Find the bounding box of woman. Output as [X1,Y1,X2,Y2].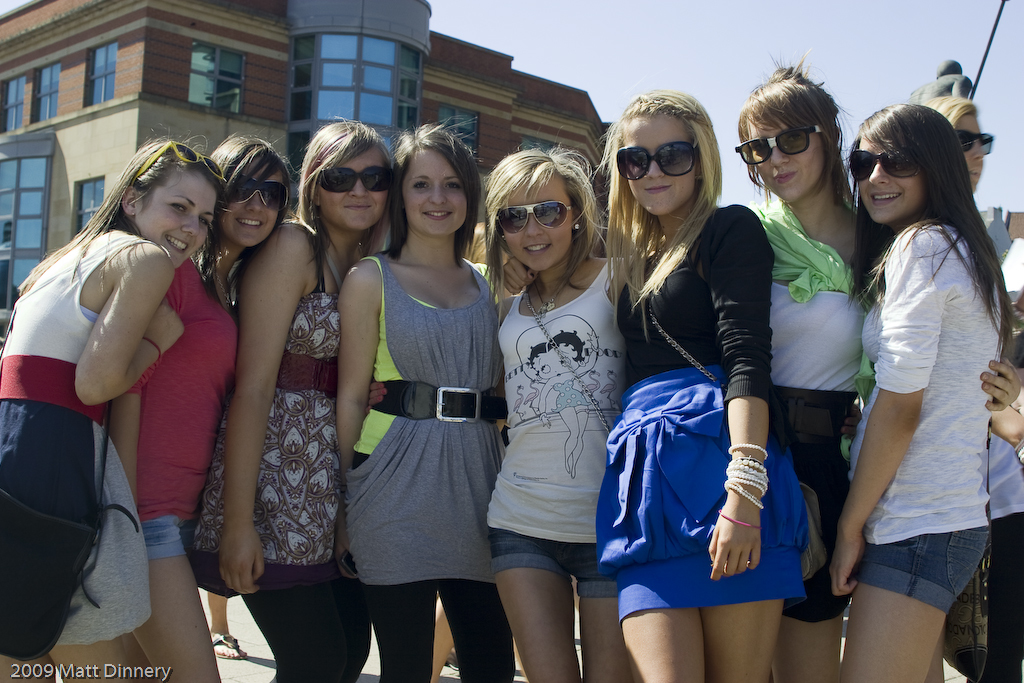
[531,329,599,486].
